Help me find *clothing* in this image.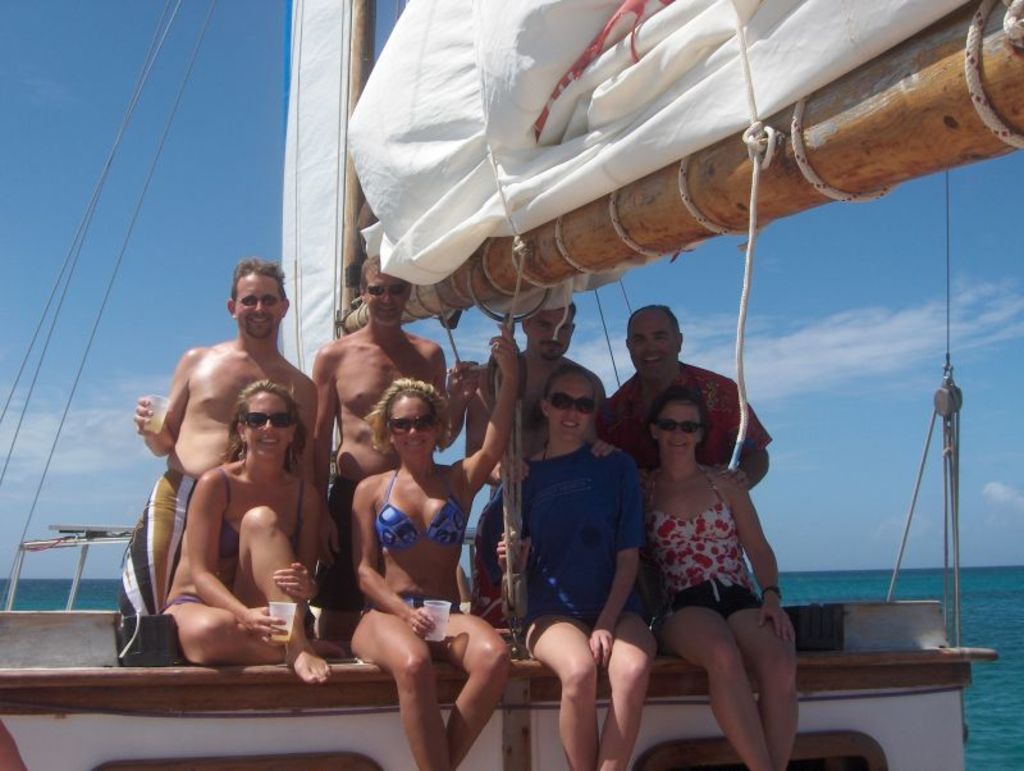
Found it: <bbox>643, 465, 764, 620</bbox>.
